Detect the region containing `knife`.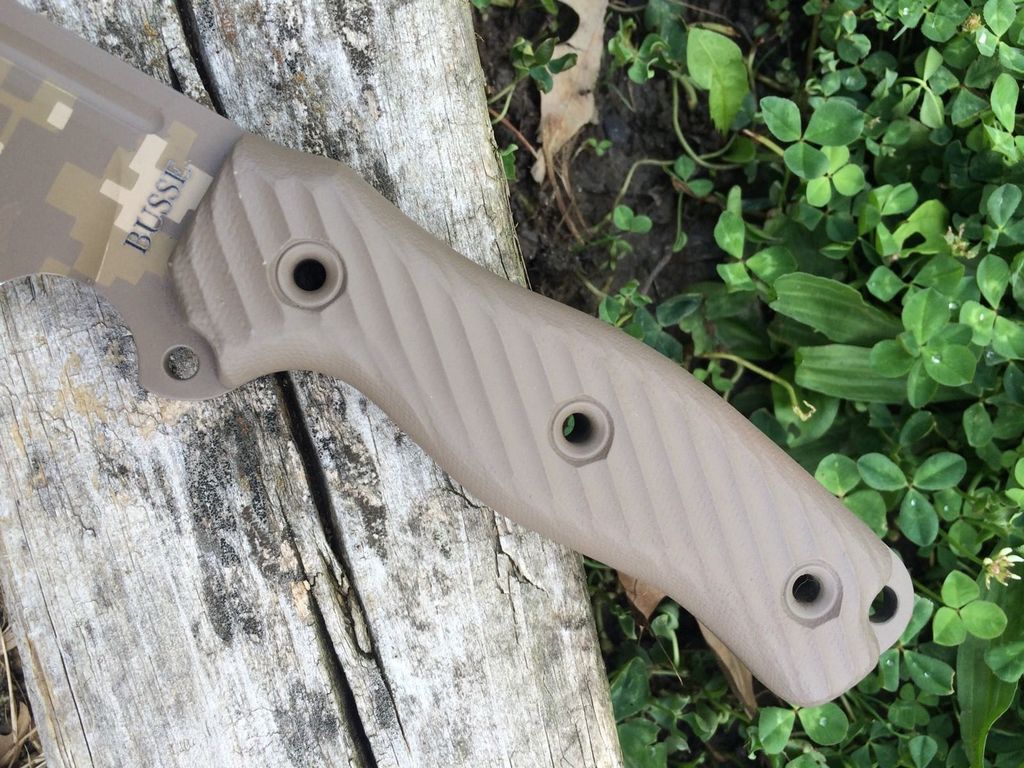
(left=0, top=0, right=916, bottom=710).
